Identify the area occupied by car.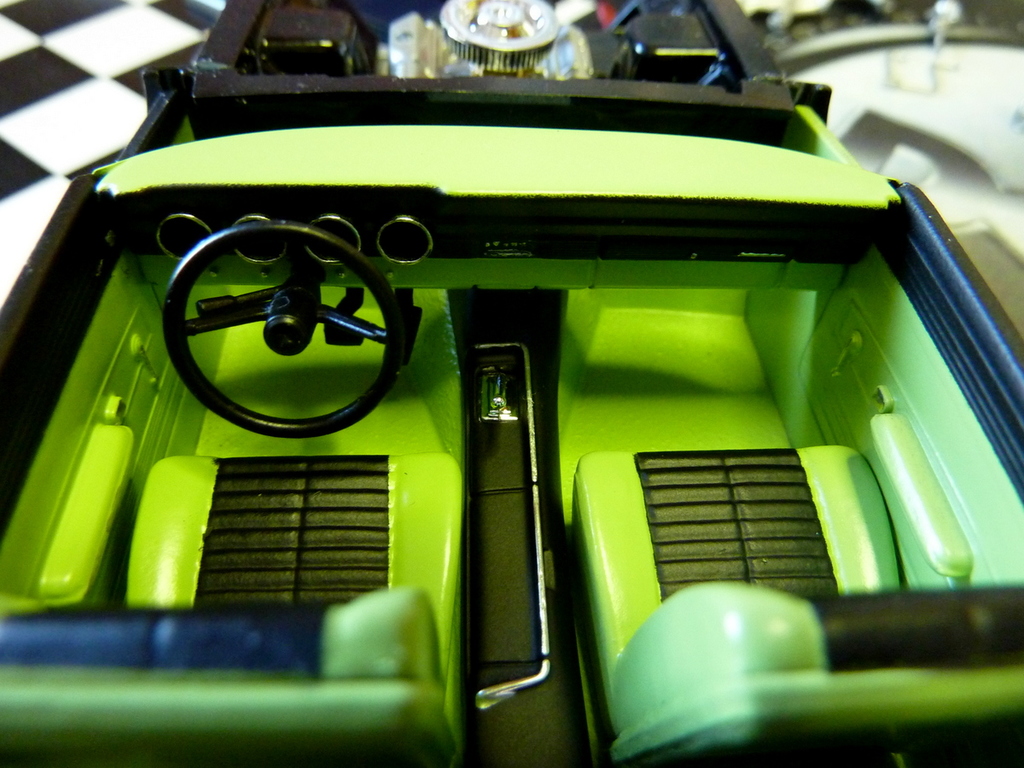
Area: x1=0 y1=0 x2=1023 y2=767.
